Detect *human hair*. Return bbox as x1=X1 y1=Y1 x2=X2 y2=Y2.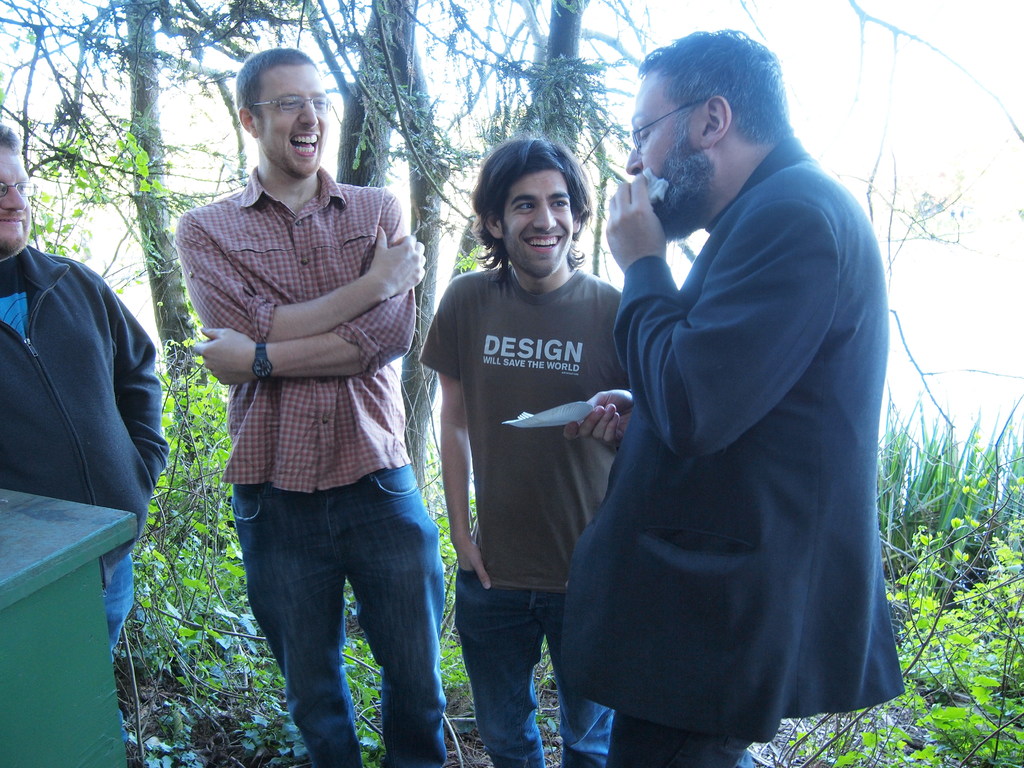
x1=637 y1=21 x2=796 y2=148.
